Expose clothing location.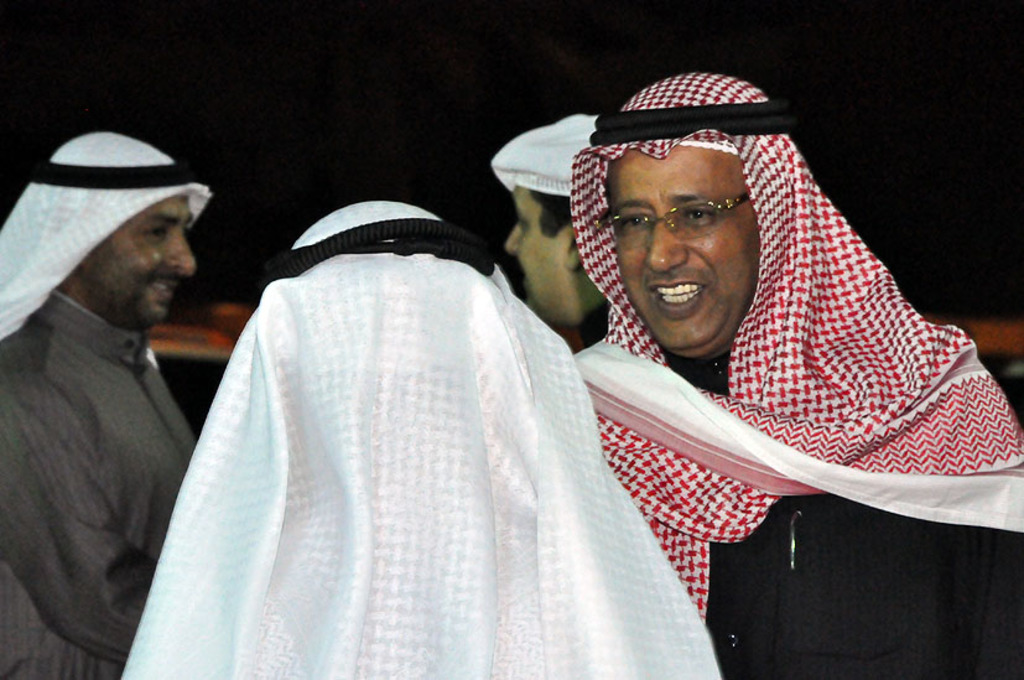
Exposed at bbox(0, 121, 189, 679).
